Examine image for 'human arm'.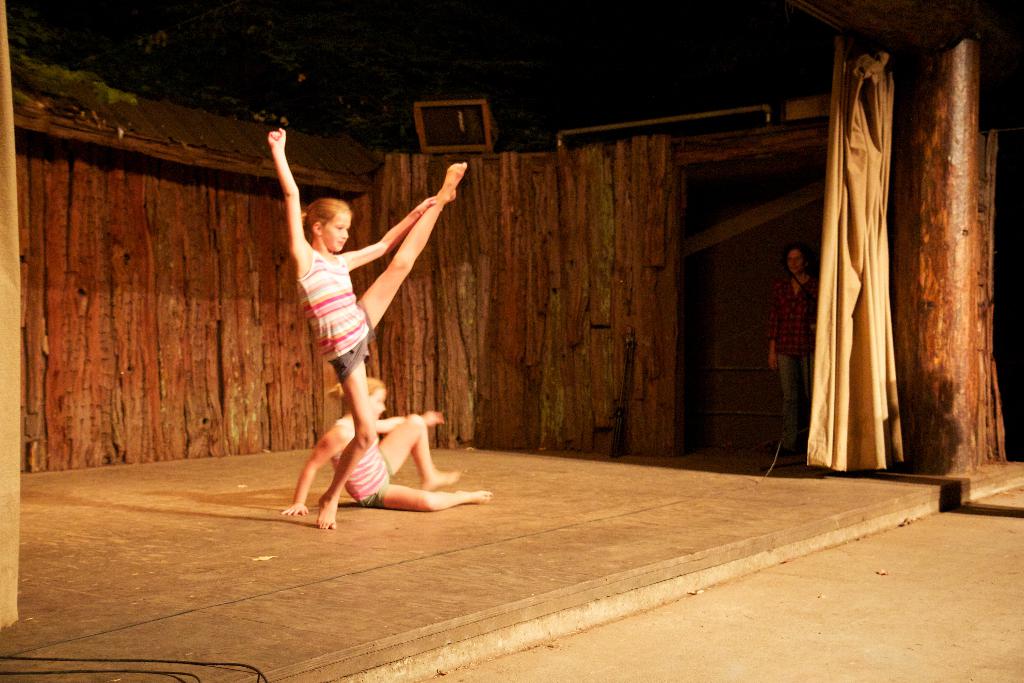
Examination result: <region>268, 128, 303, 252</region>.
